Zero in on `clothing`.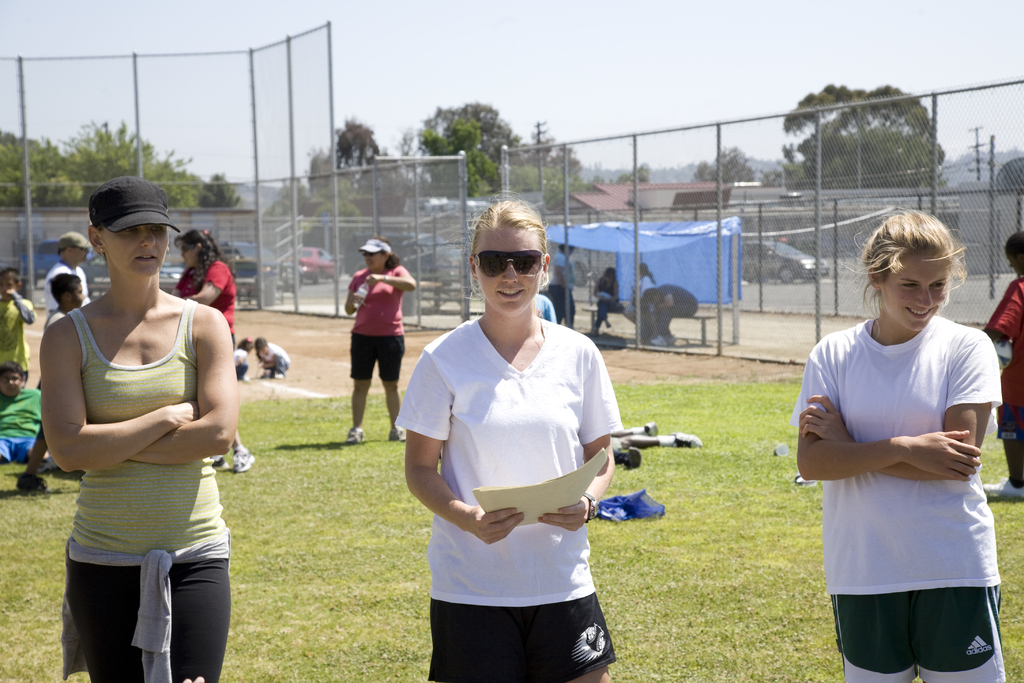
Zeroed in: BBox(174, 256, 237, 349).
